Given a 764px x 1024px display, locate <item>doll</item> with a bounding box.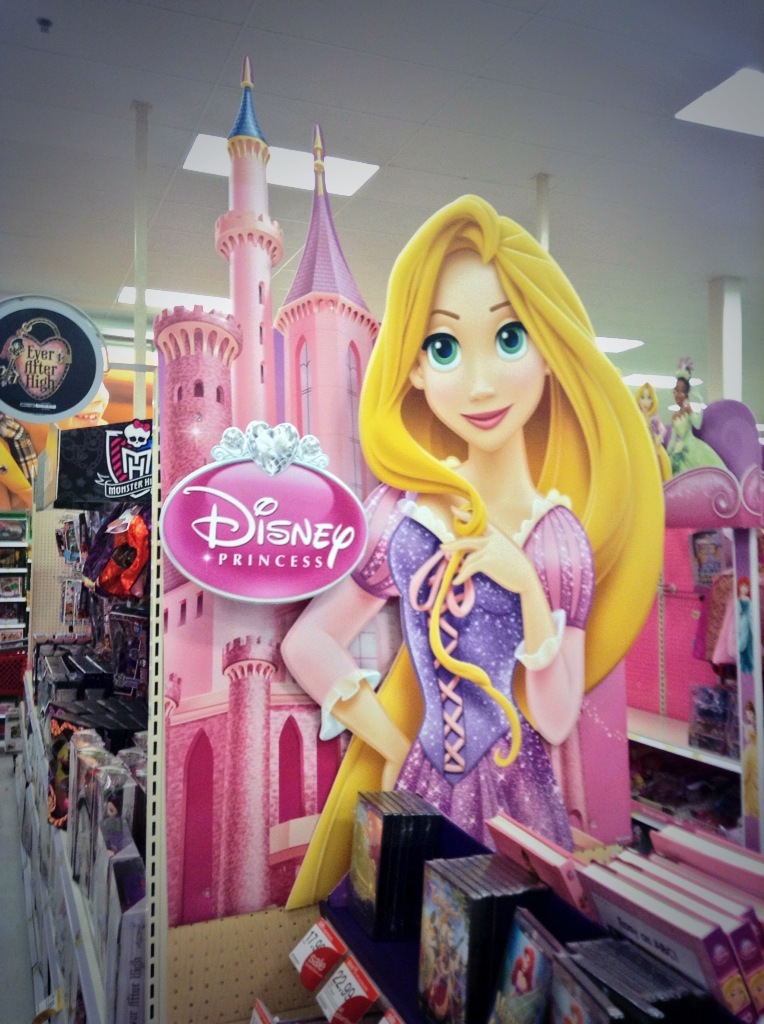
Located: left=722, top=583, right=750, bottom=679.
